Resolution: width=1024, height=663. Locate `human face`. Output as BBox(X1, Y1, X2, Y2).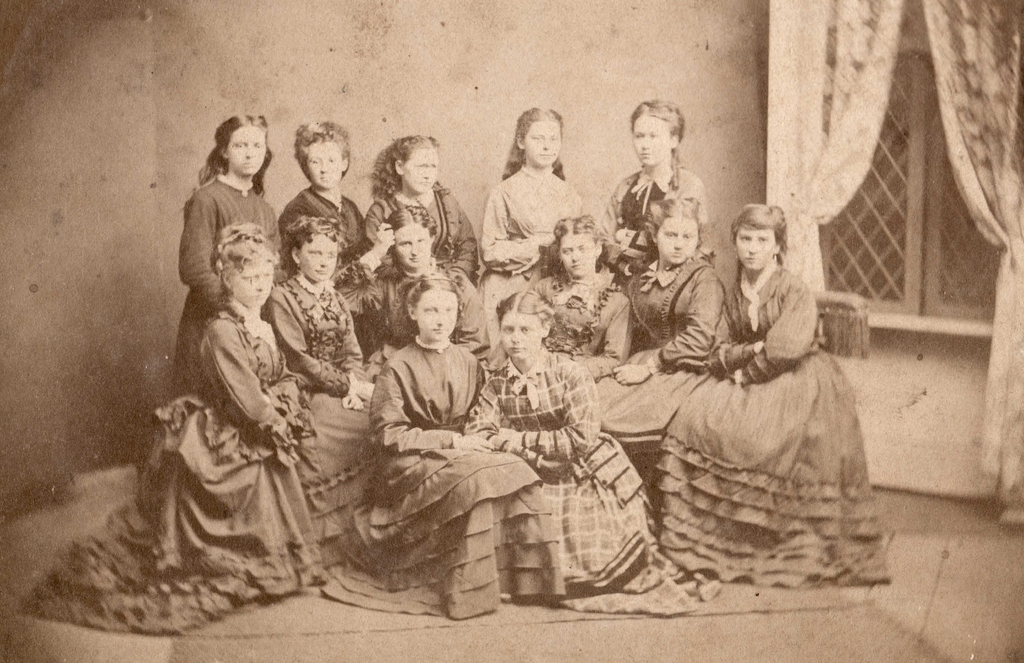
BBox(522, 119, 564, 168).
